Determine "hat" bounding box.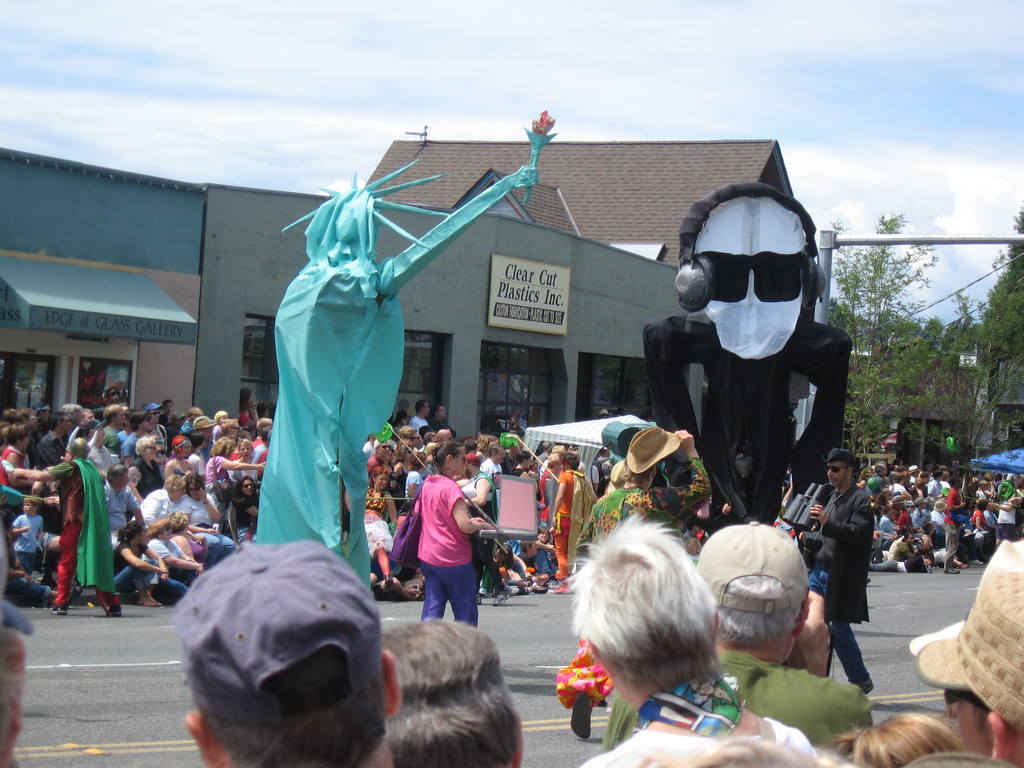
Determined: pyautogui.locateOnScreen(913, 544, 1023, 732).
